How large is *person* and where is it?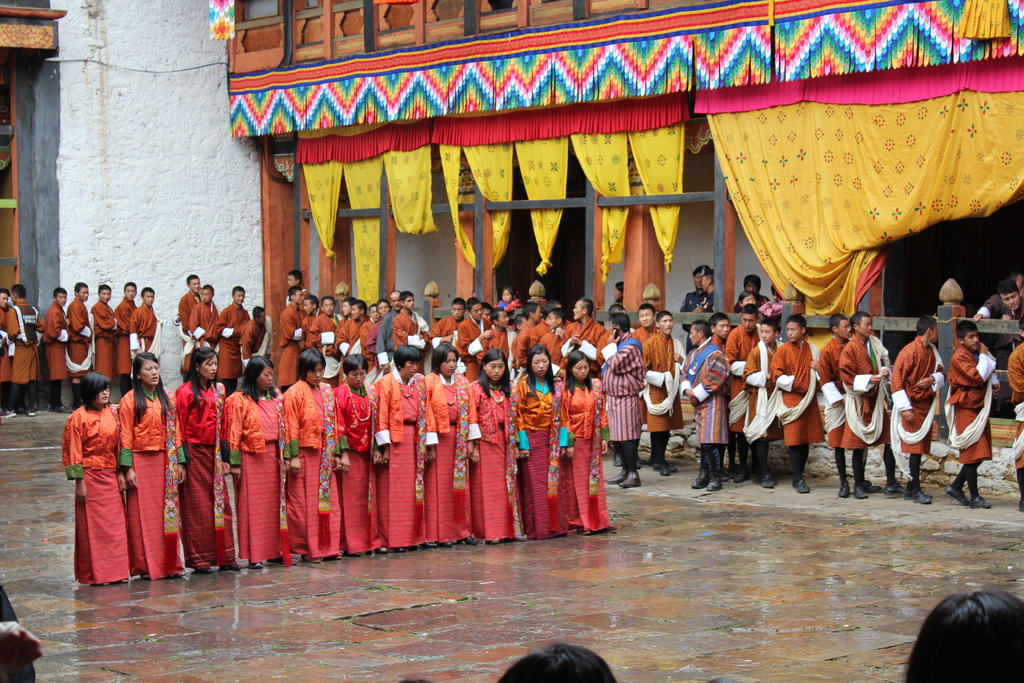
Bounding box: x1=373 y1=342 x2=437 y2=554.
